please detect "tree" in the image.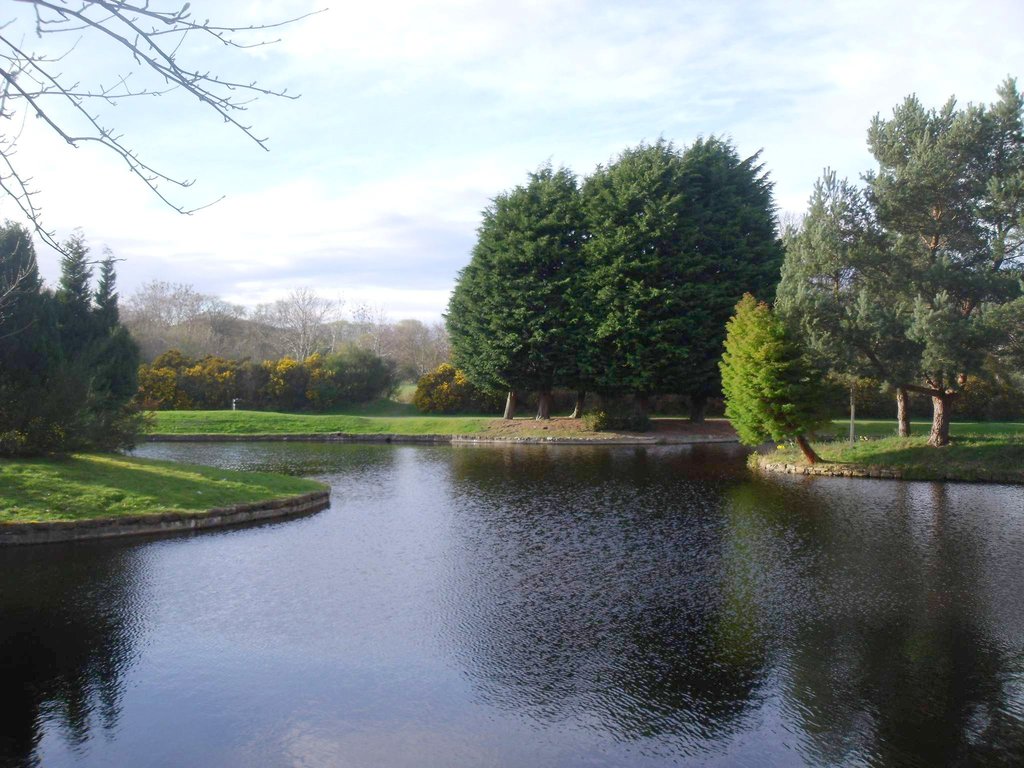
select_region(718, 294, 831, 463).
